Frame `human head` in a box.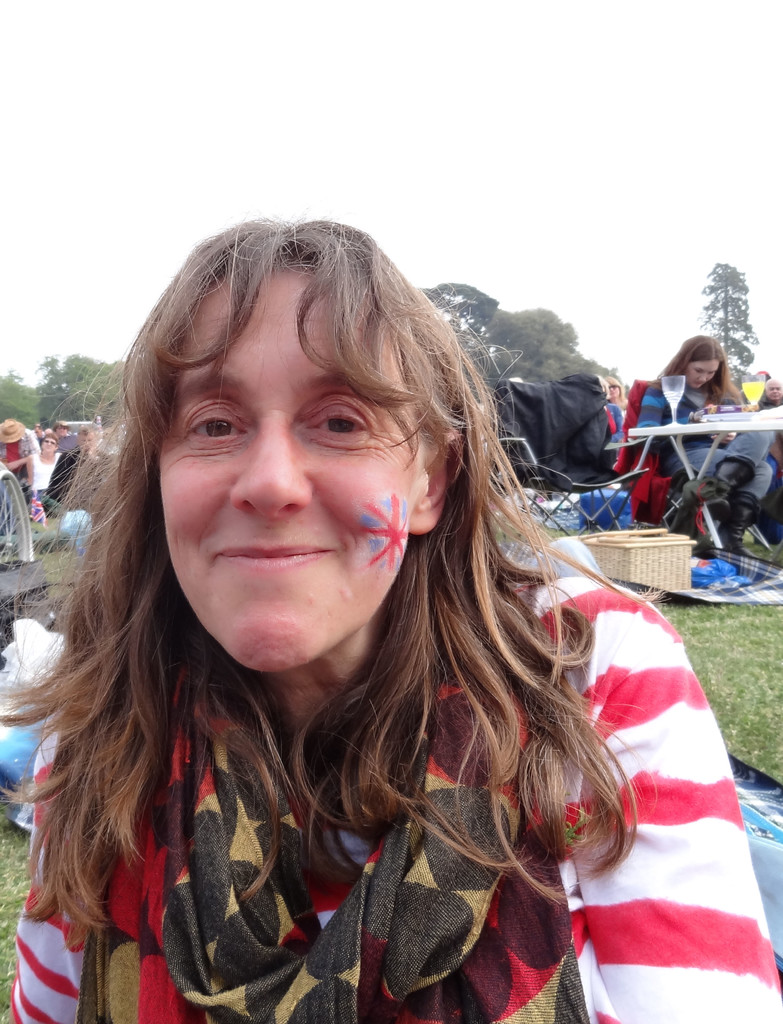
bbox=(90, 209, 506, 620).
